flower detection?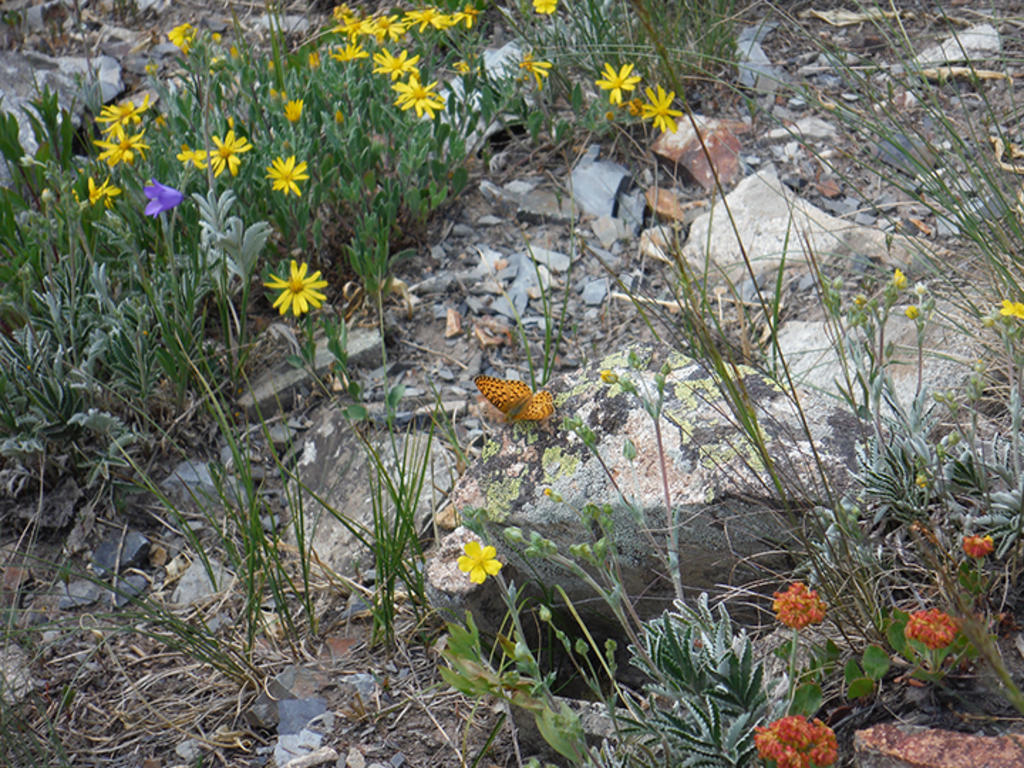
900/303/917/317
